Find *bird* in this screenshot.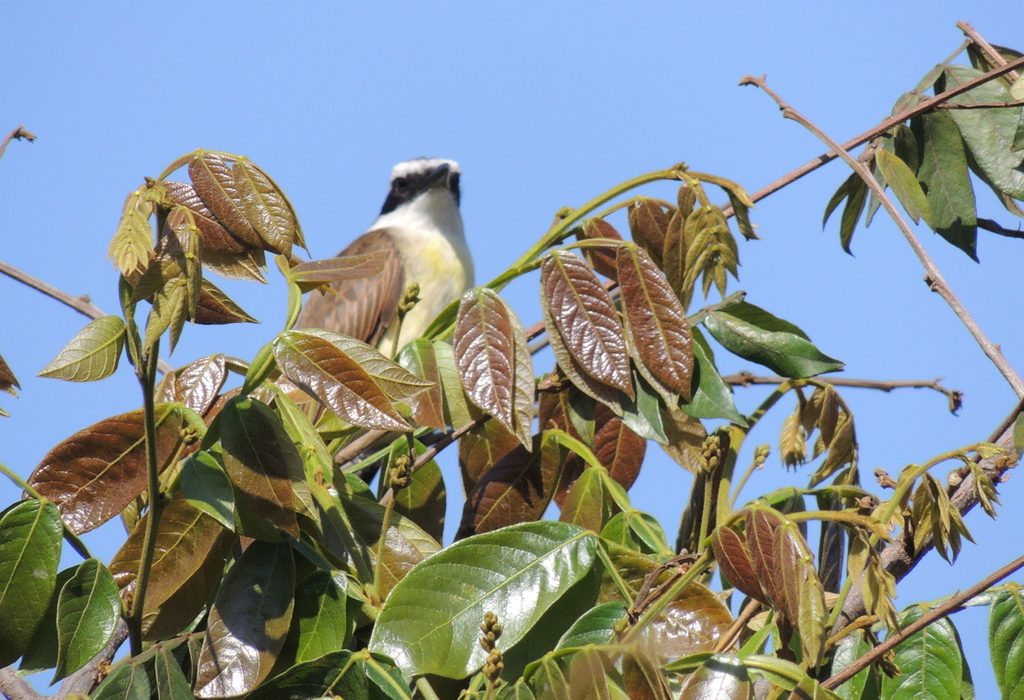
The bounding box for *bird* is x1=282, y1=164, x2=484, y2=360.
